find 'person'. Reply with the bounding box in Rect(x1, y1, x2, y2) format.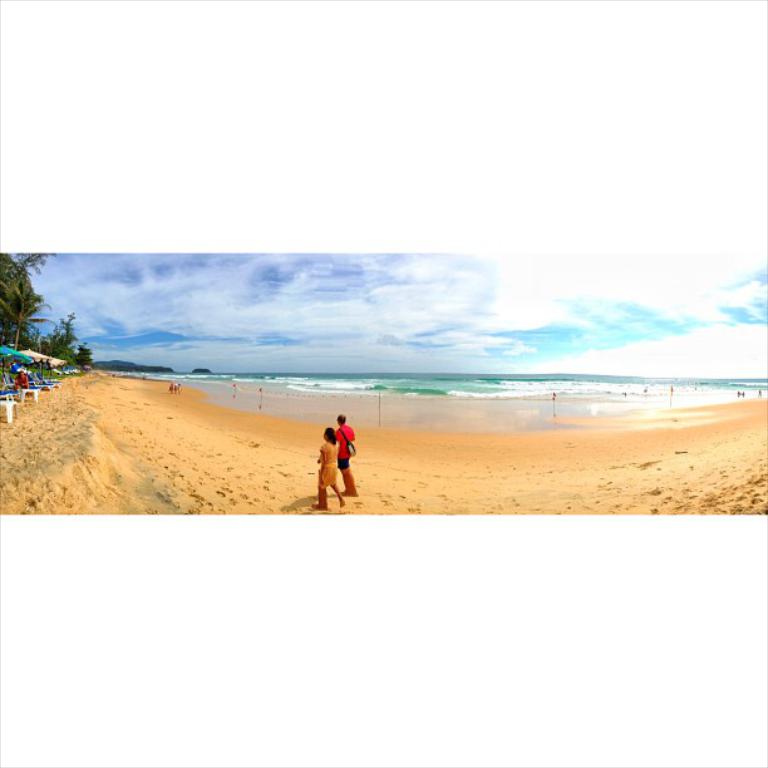
Rect(311, 427, 348, 508).
